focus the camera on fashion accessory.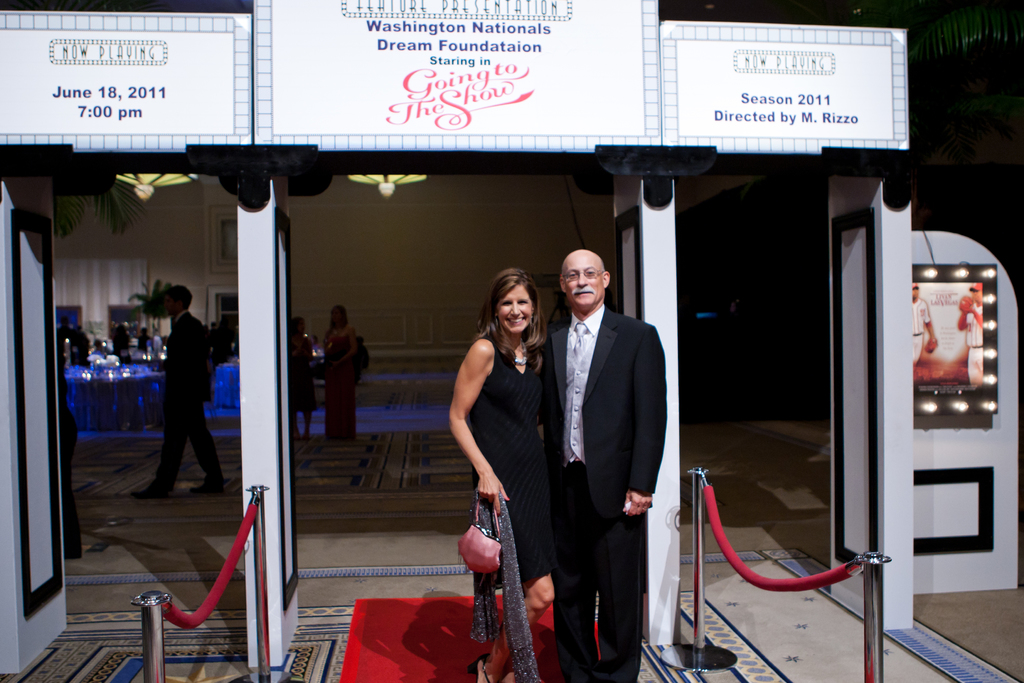
Focus region: (x1=513, y1=343, x2=525, y2=365).
